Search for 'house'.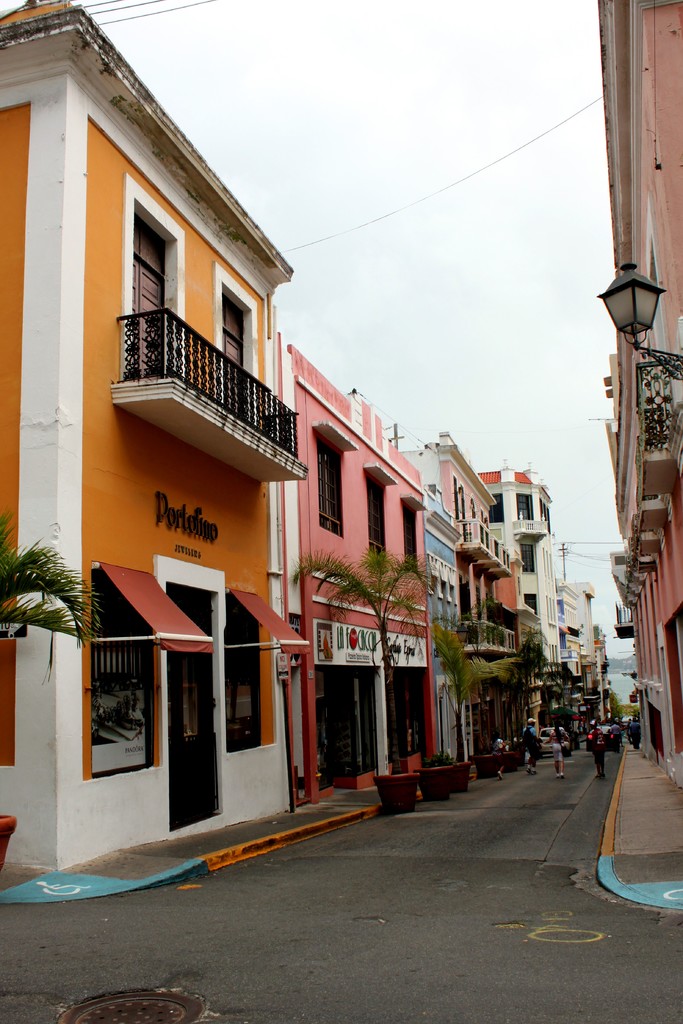
Found at left=287, top=335, right=434, bottom=806.
